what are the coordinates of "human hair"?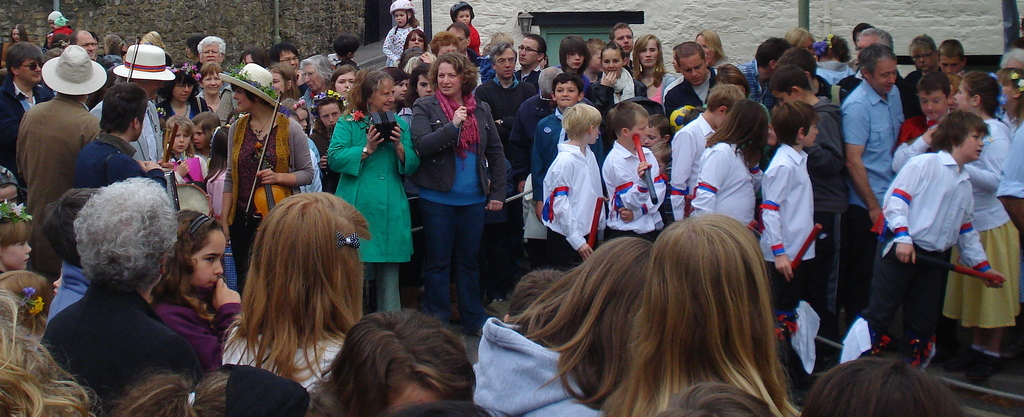
box=[155, 64, 199, 101].
